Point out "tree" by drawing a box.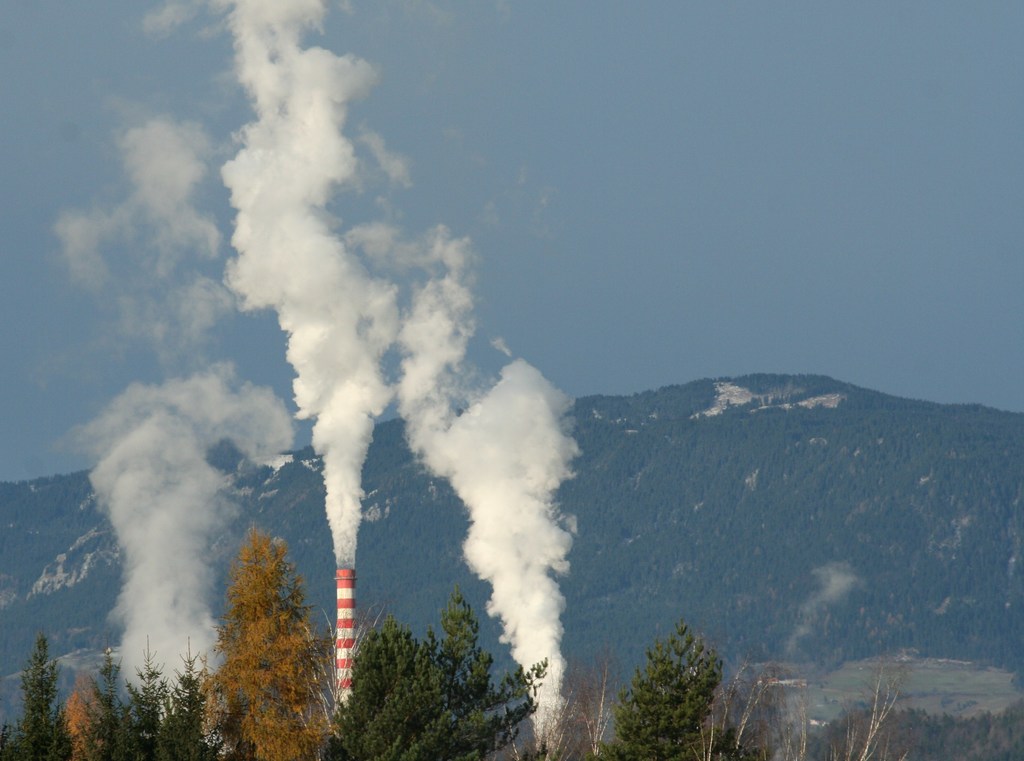
rect(330, 575, 547, 760).
